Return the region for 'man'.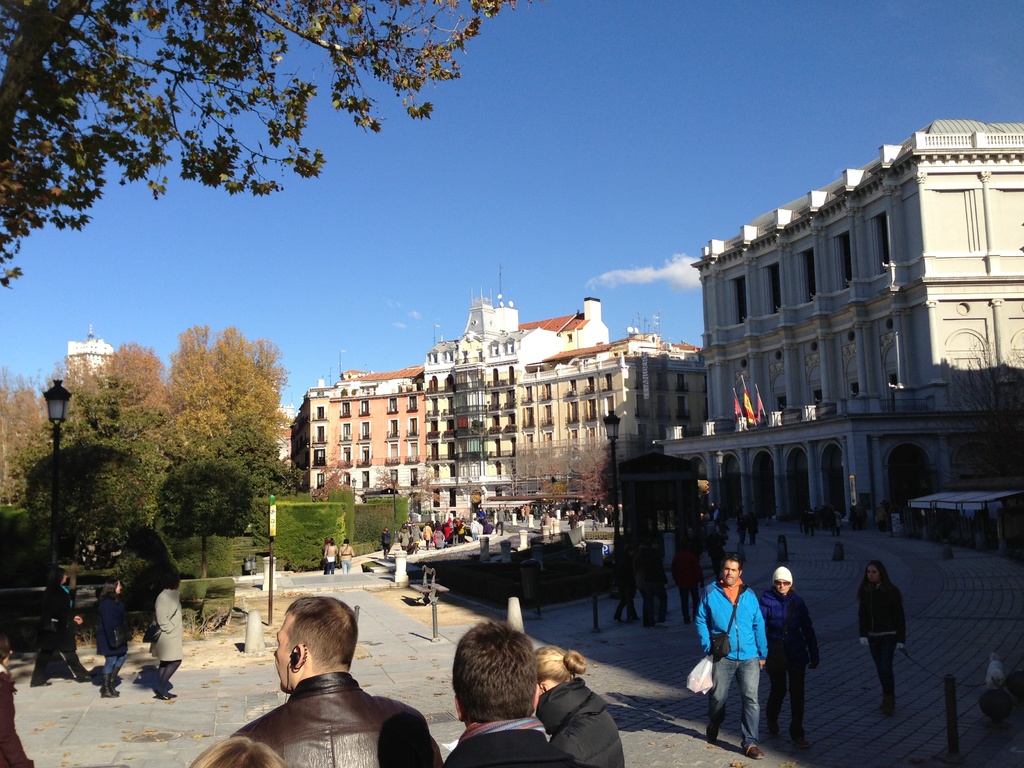
(698,556,769,759).
